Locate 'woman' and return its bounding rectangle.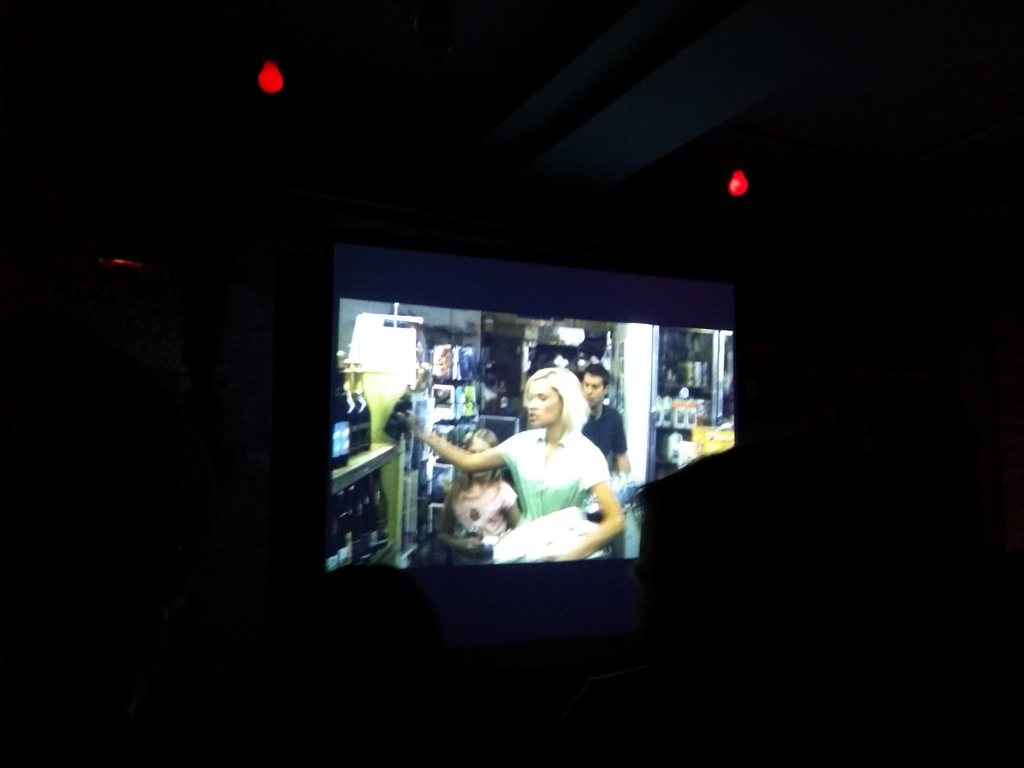
bbox=(408, 358, 625, 565).
